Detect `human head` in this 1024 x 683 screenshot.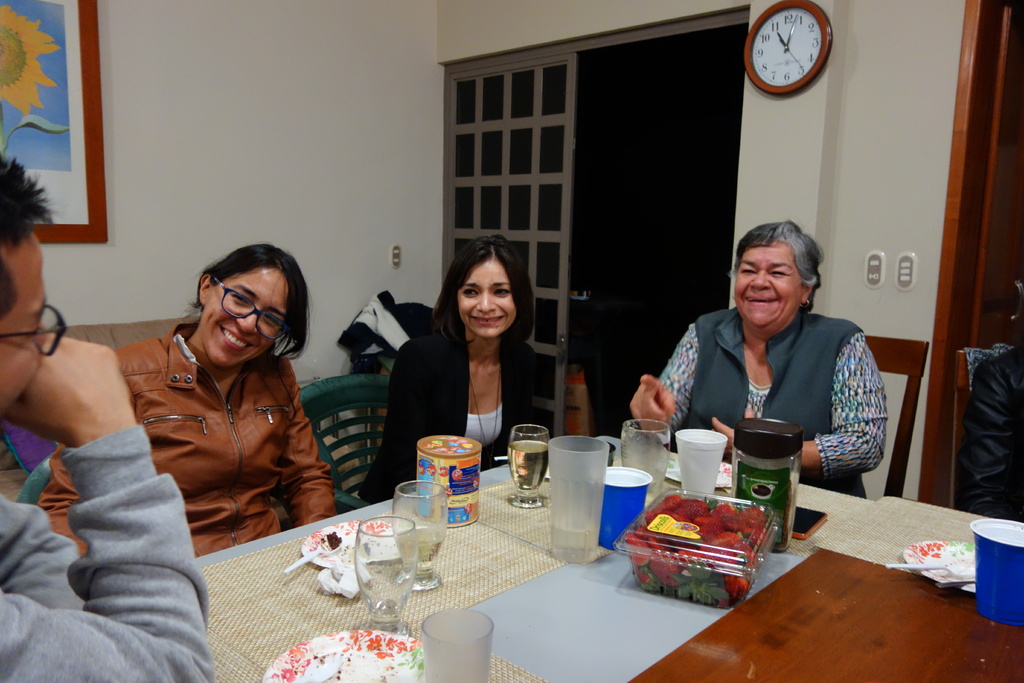
Detection: crop(446, 241, 529, 341).
